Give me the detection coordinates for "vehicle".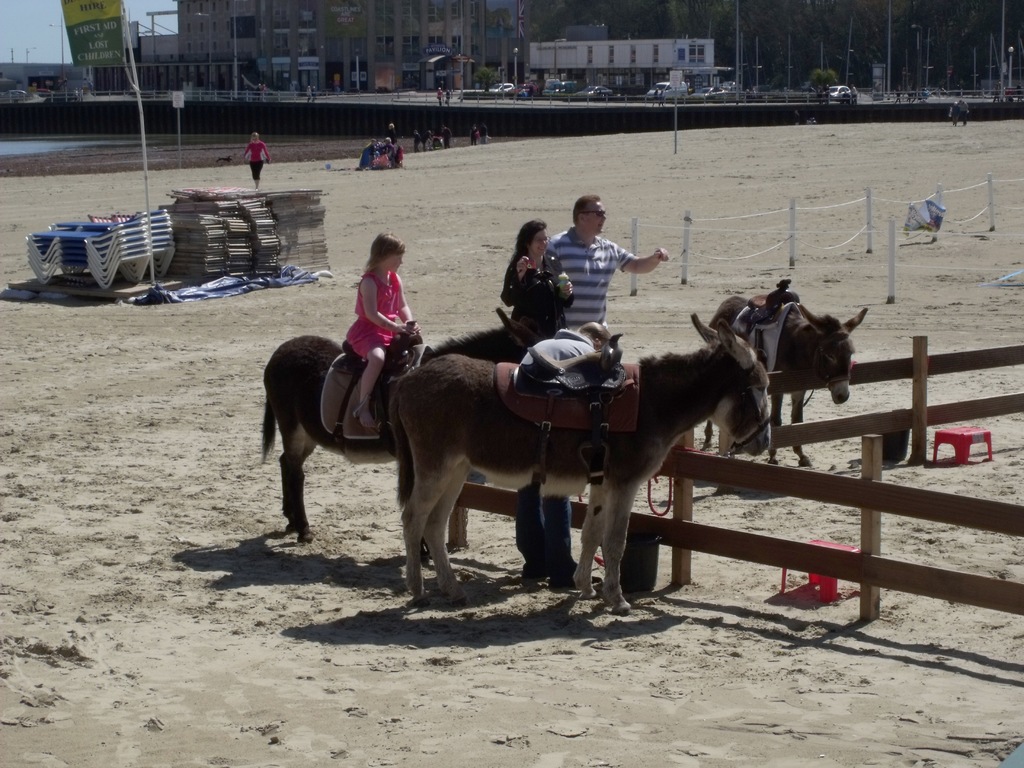
bbox=[513, 82, 541, 93].
